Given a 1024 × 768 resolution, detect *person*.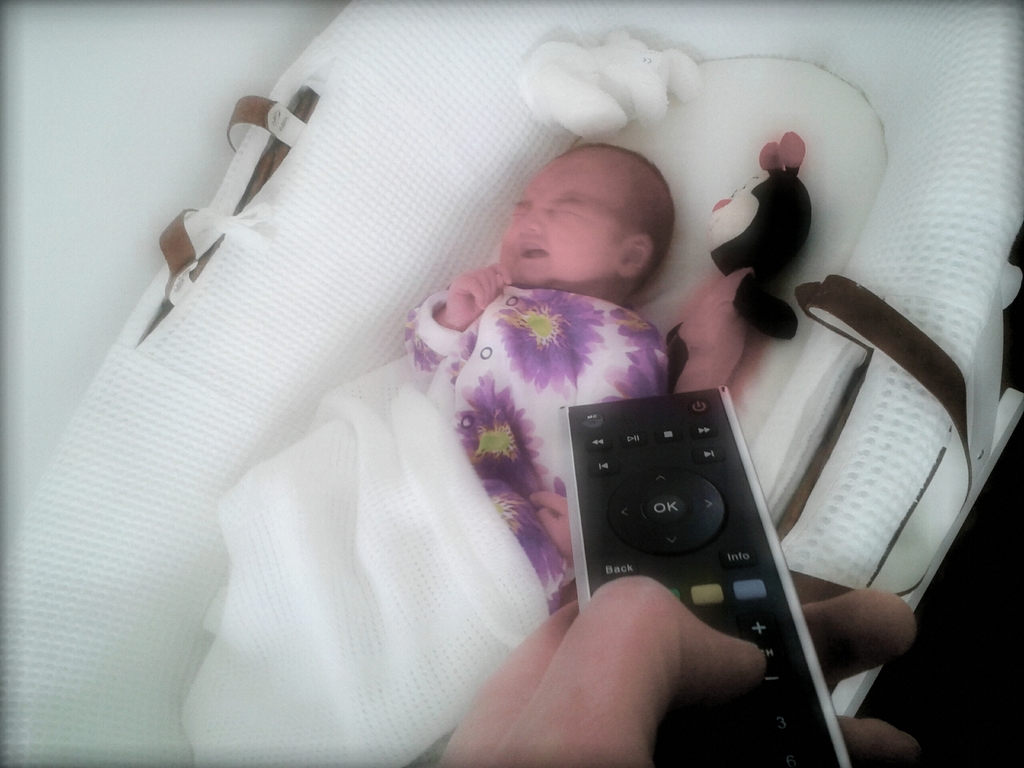
x1=392, y1=137, x2=699, y2=617.
